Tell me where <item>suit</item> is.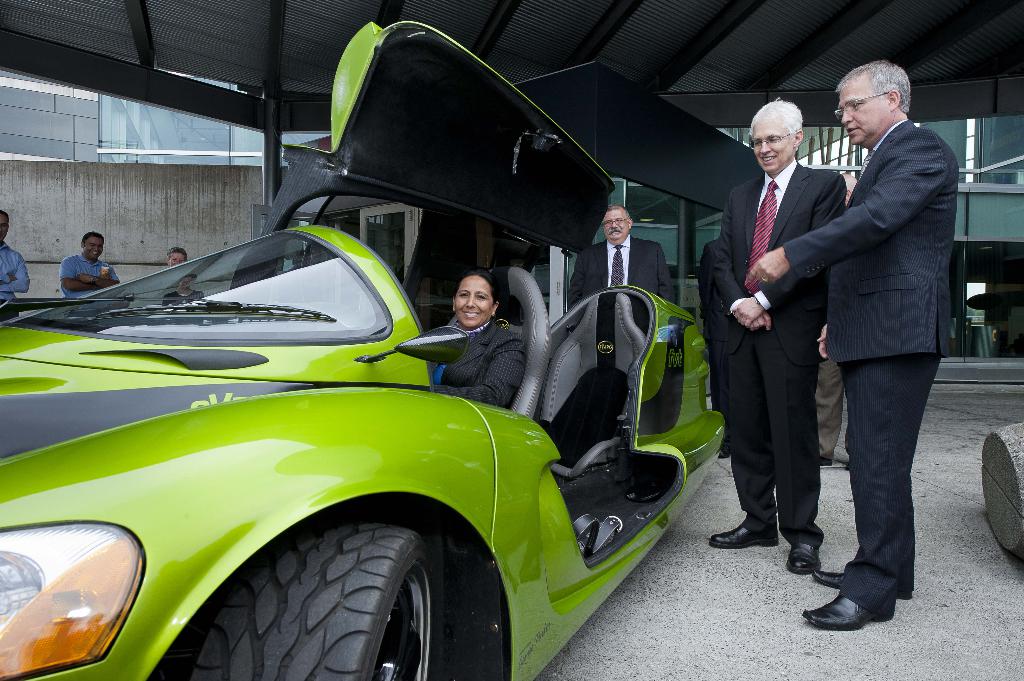
<item>suit</item> is at 433/315/526/410.
